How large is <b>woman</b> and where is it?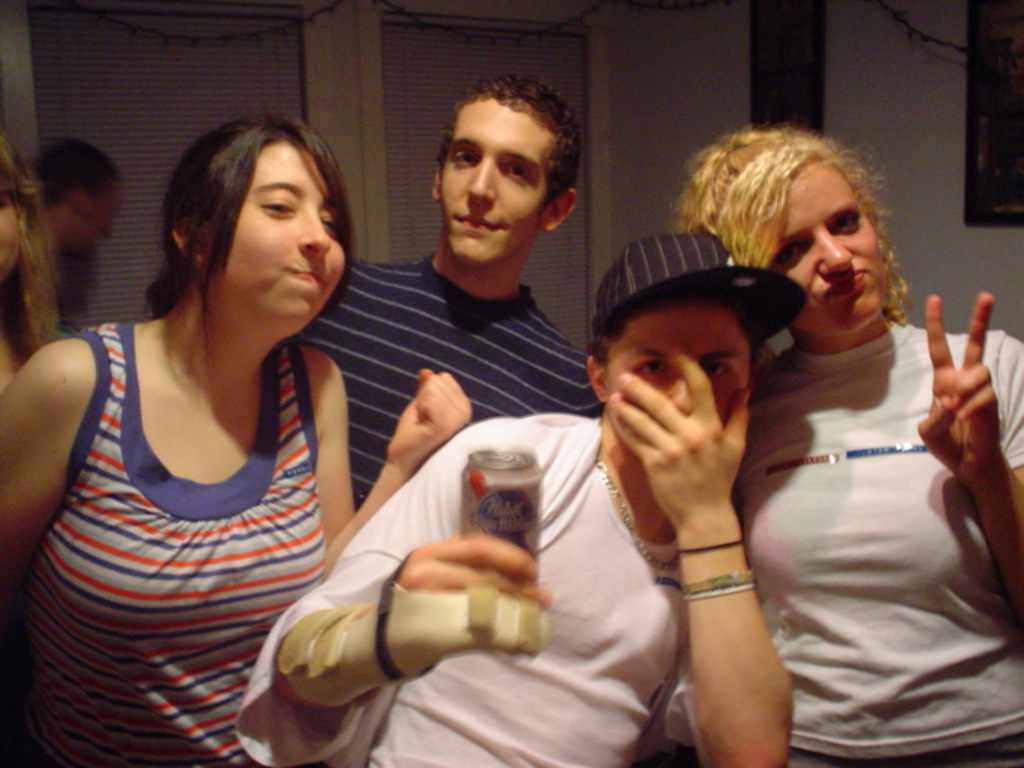
Bounding box: rect(654, 127, 1023, 767).
